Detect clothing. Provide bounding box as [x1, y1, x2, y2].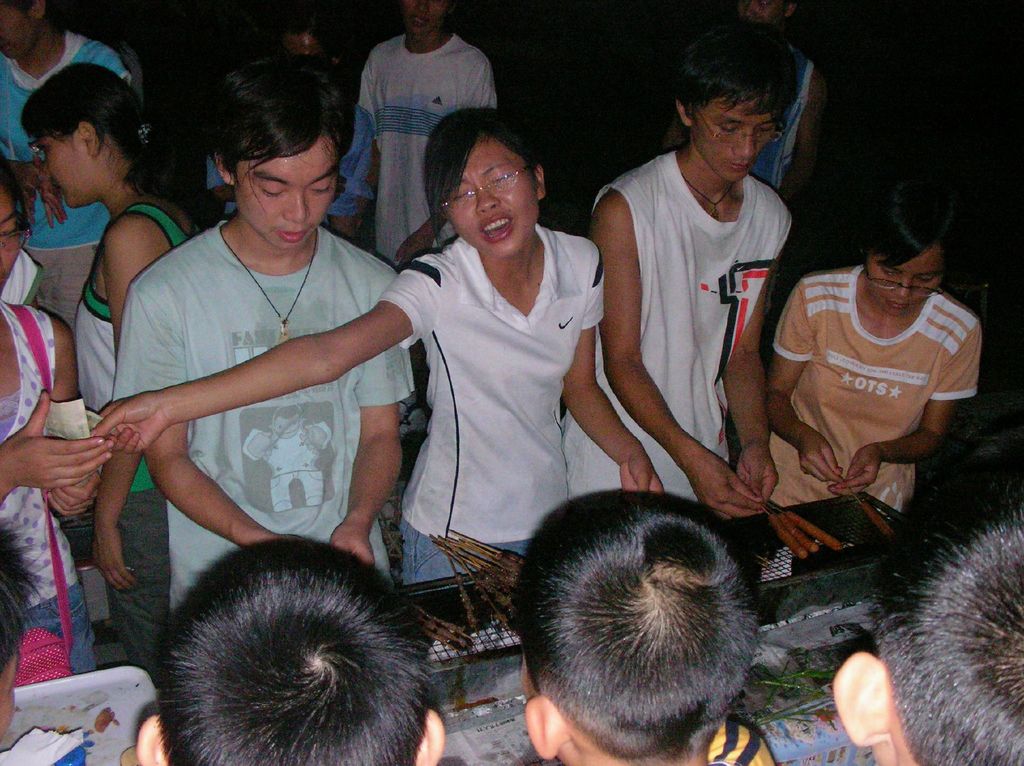
[557, 151, 791, 504].
